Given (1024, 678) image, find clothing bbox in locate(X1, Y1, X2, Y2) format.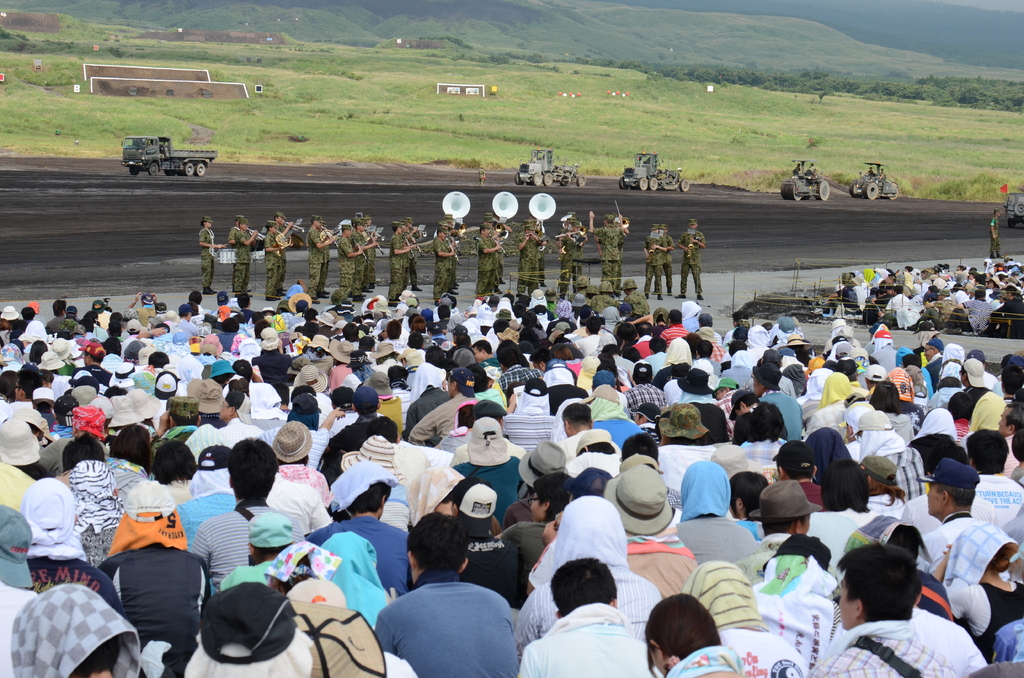
locate(804, 625, 958, 677).
